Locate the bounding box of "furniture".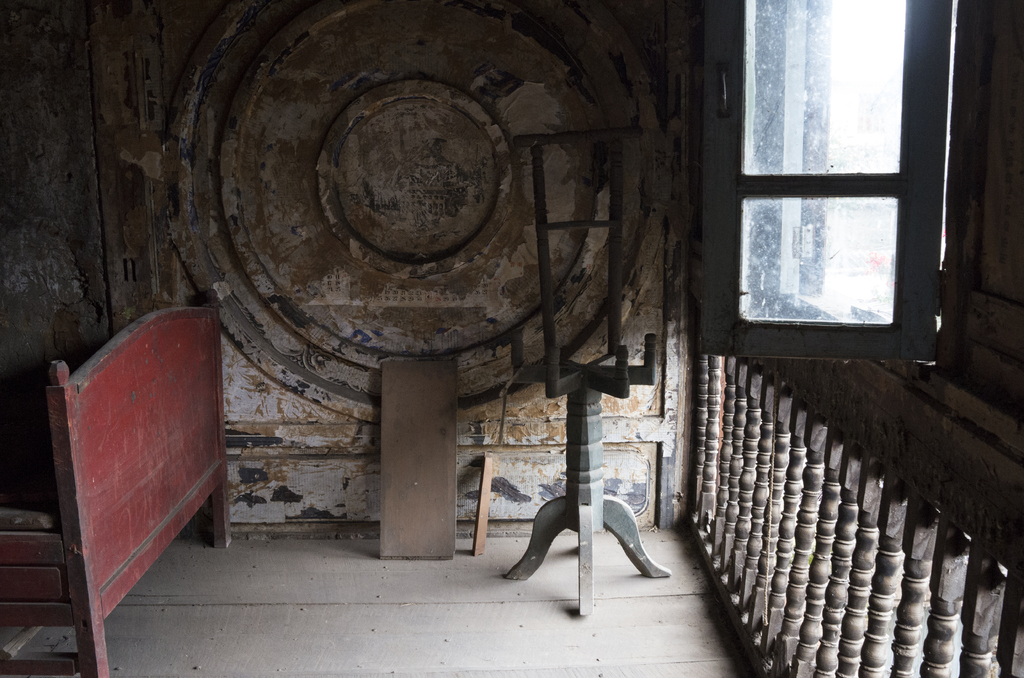
Bounding box: rect(0, 289, 237, 677).
